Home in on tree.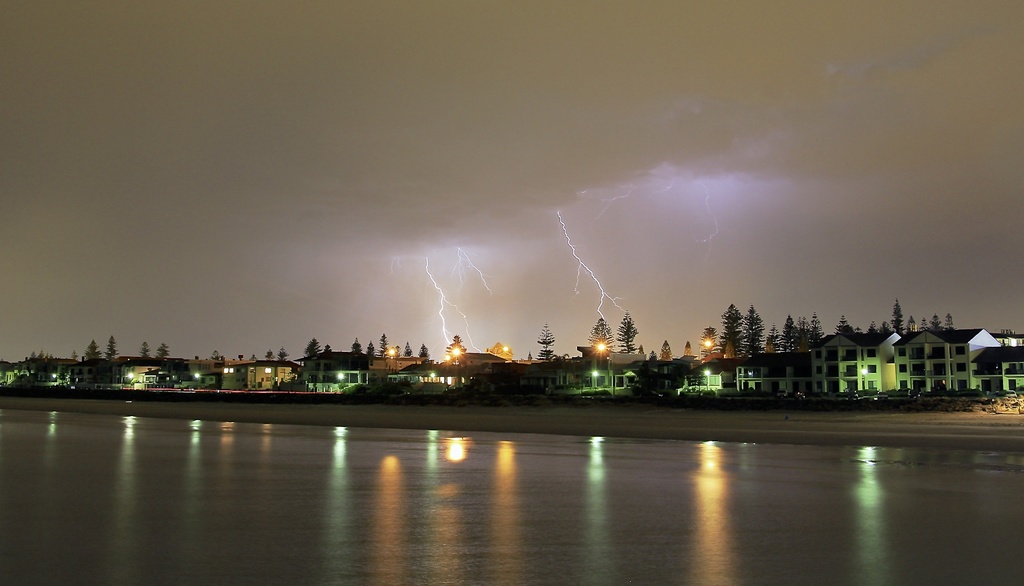
Homed in at <bbox>589, 318, 612, 352</bbox>.
